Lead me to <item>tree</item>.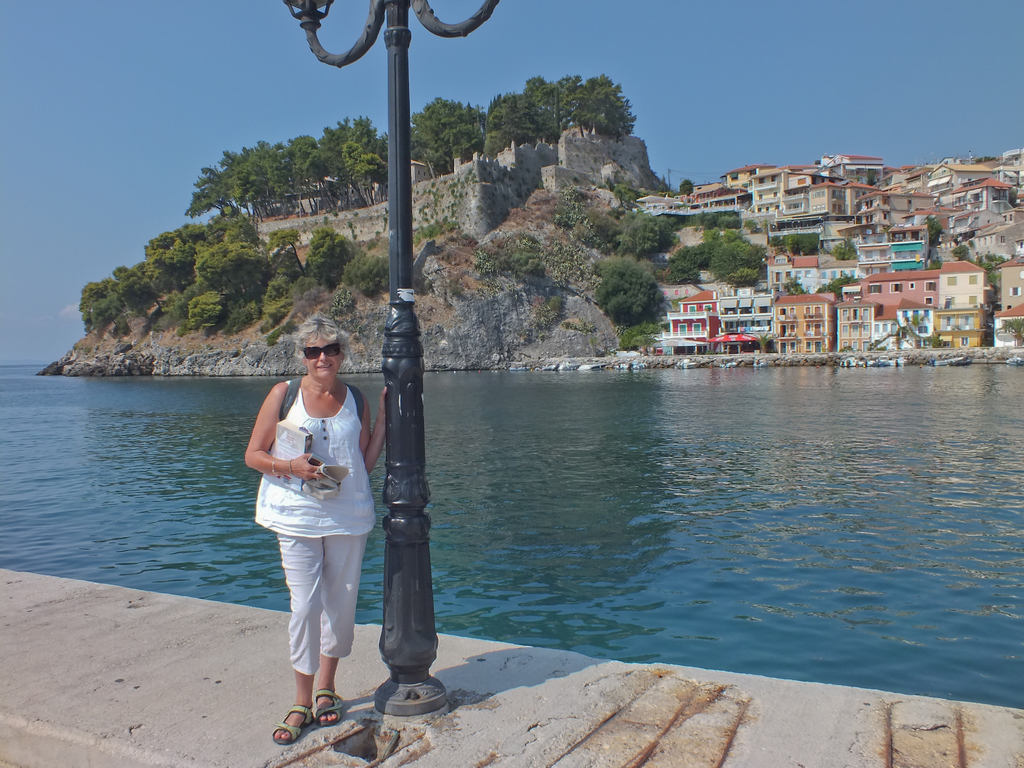
Lead to box(593, 259, 668, 326).
